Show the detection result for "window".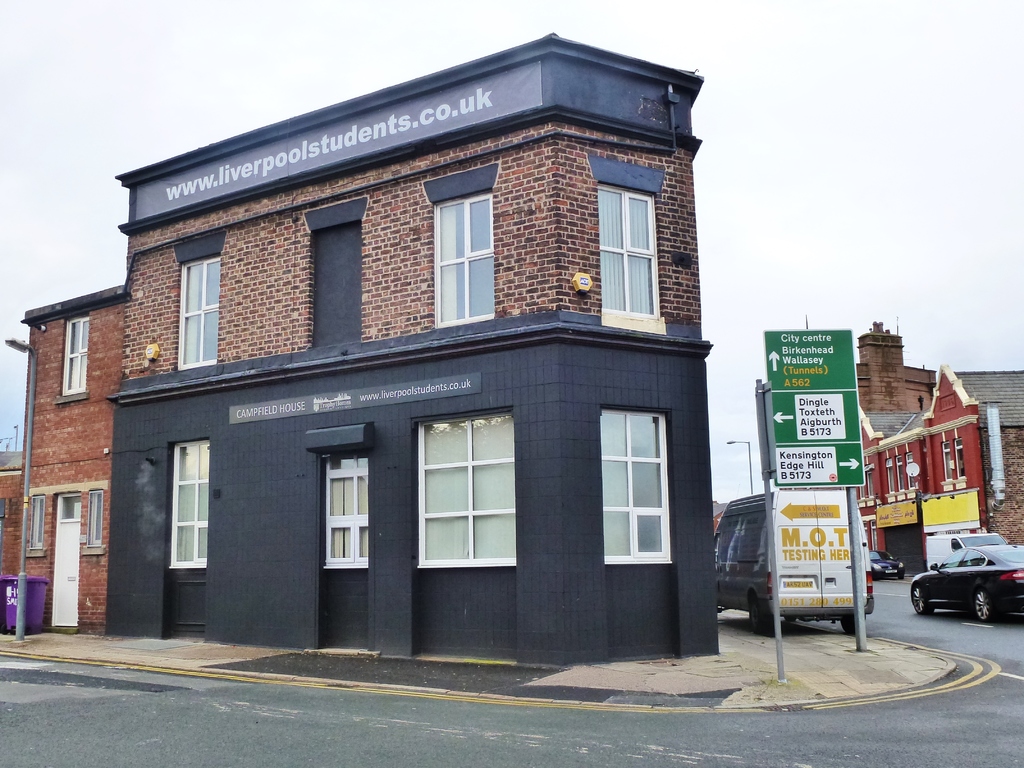
(x1=861, y1=484, x2=863, y2=499).
